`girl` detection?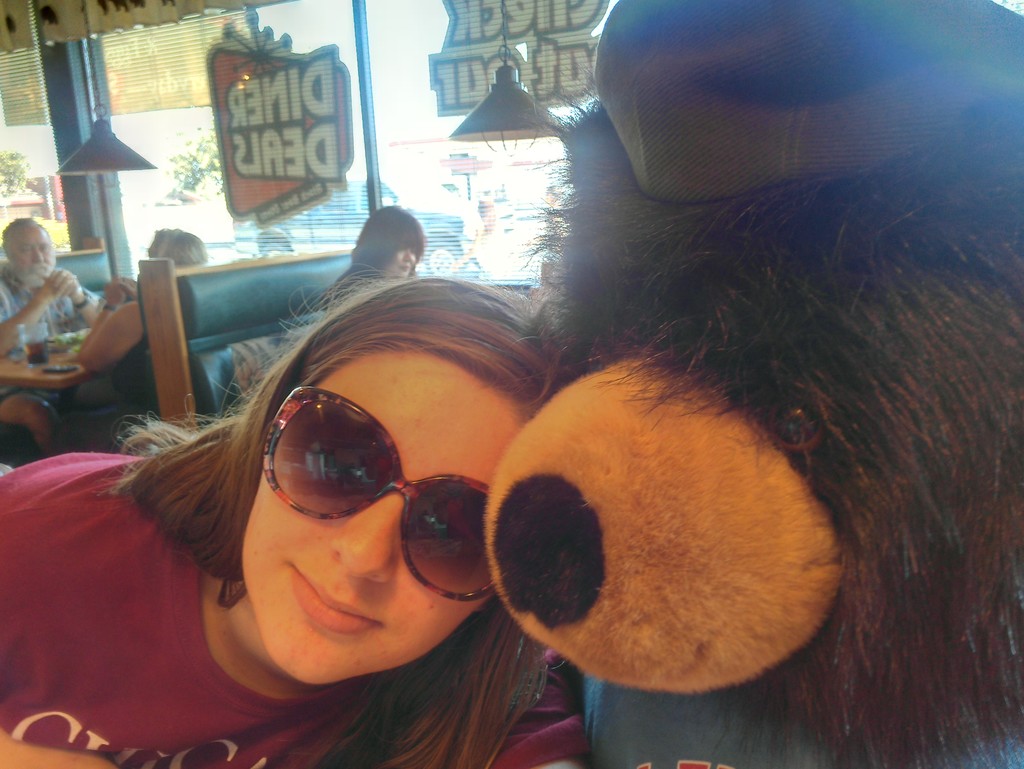
box(321, 203, 424, 309)
